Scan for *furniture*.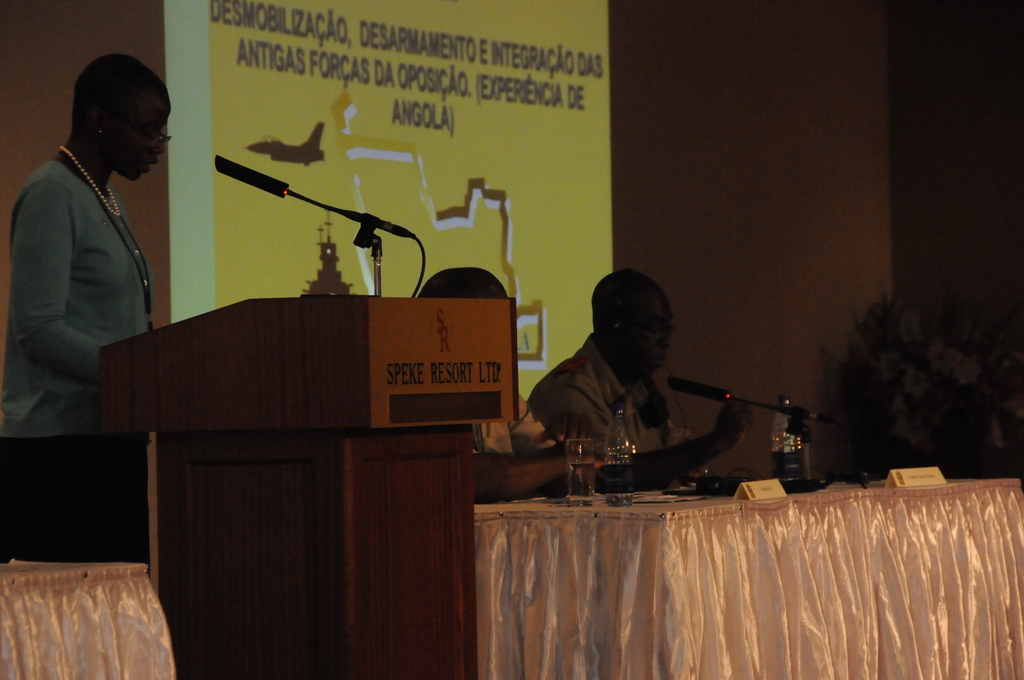
Scan result: locate(0, 559, 177, 679).
